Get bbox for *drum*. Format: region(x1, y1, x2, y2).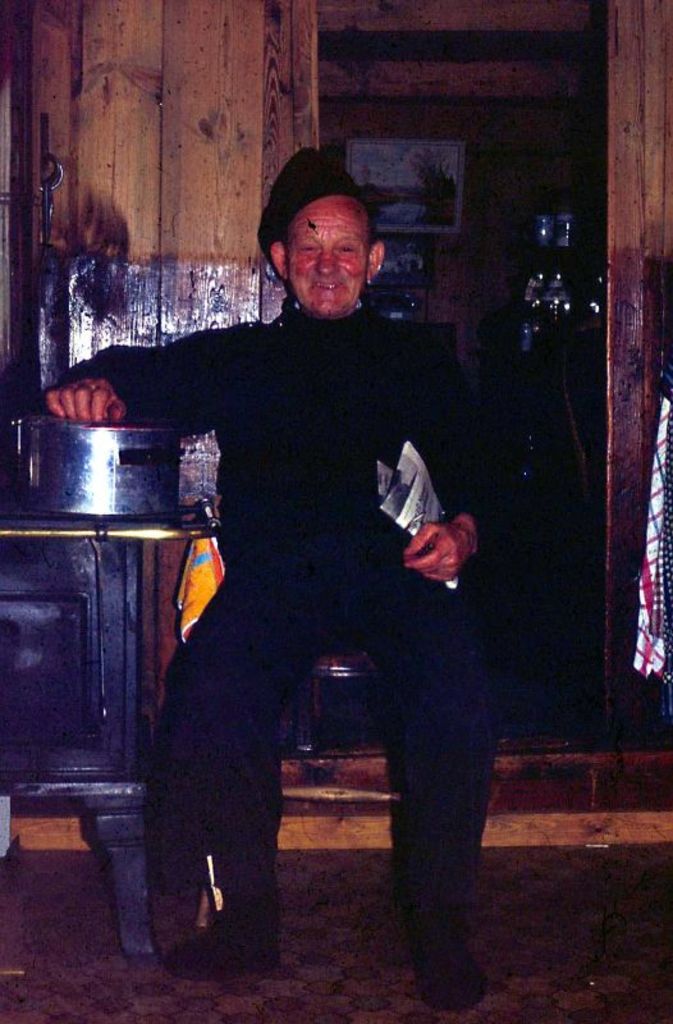
region(14, 421, 183, 513).
